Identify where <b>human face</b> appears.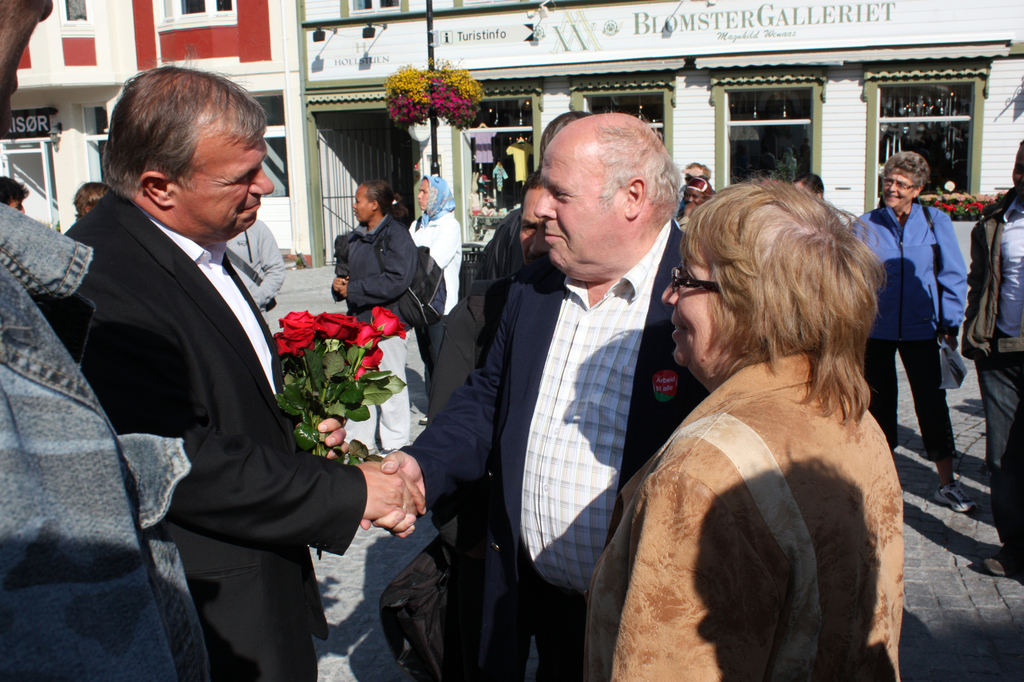
Appears at region(416, 182, 428, 213).
